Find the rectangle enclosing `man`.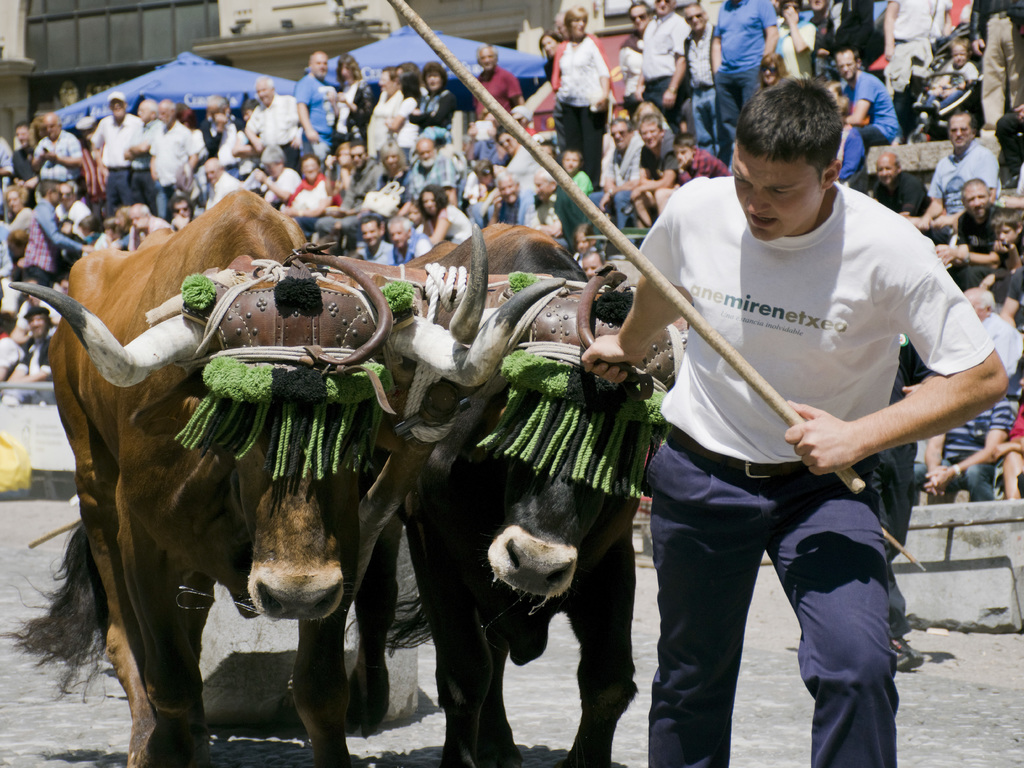
(x1=586, y1=116, x2=644, y2=229).
